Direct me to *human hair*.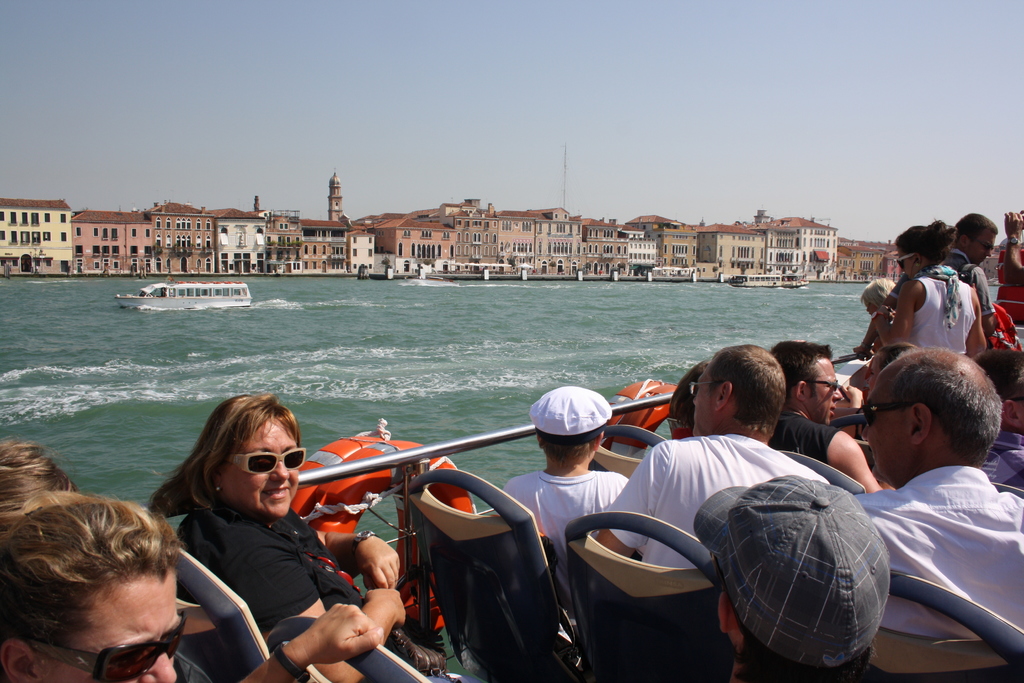
Direction: (0, 439, 74, 531).
